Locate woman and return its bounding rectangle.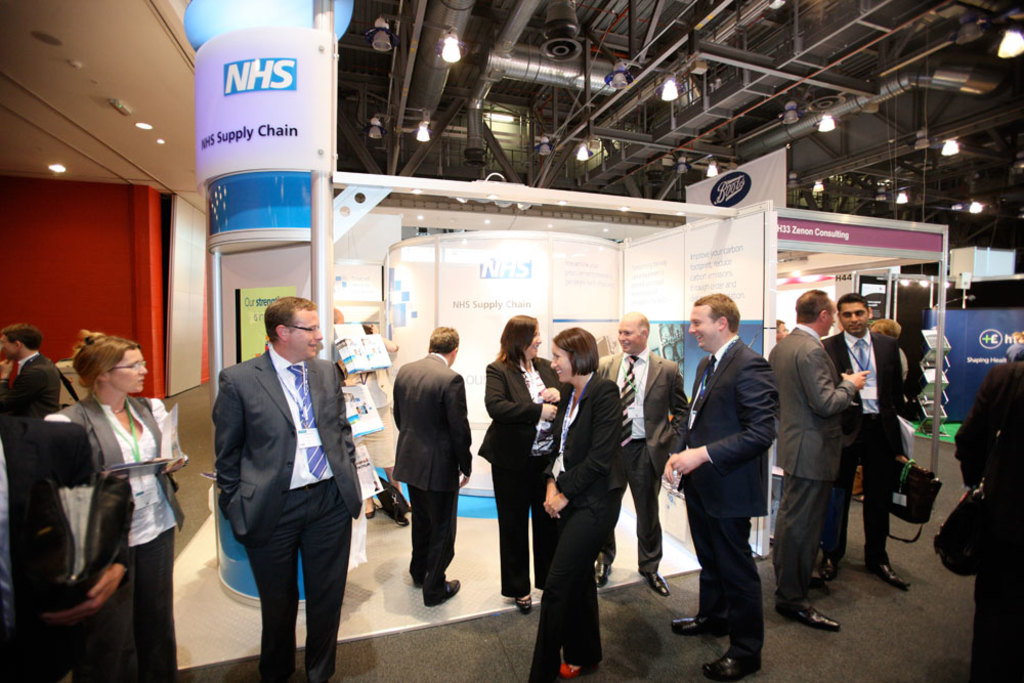
BBox(57, 325, 185, 682).
